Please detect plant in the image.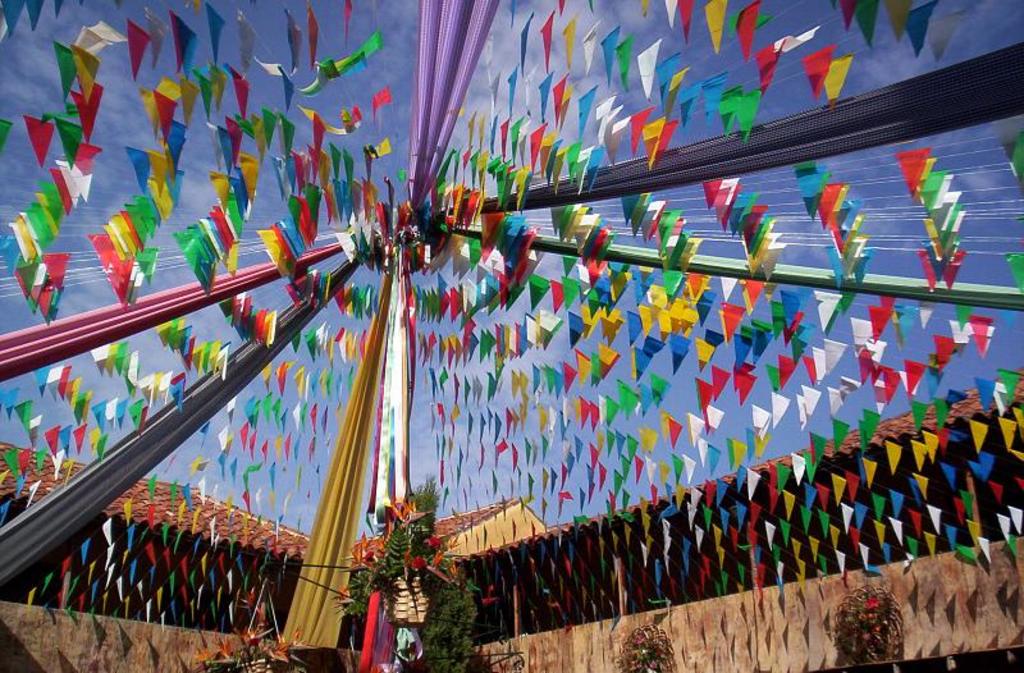
[831, 587, 914, 663].
